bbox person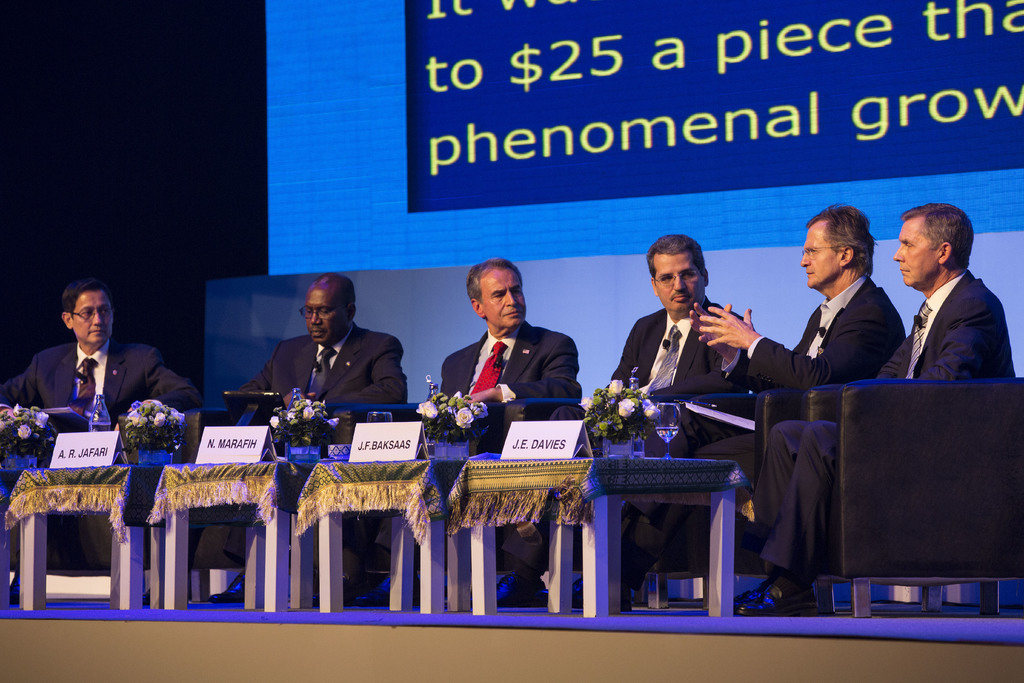
443 252 582 450
